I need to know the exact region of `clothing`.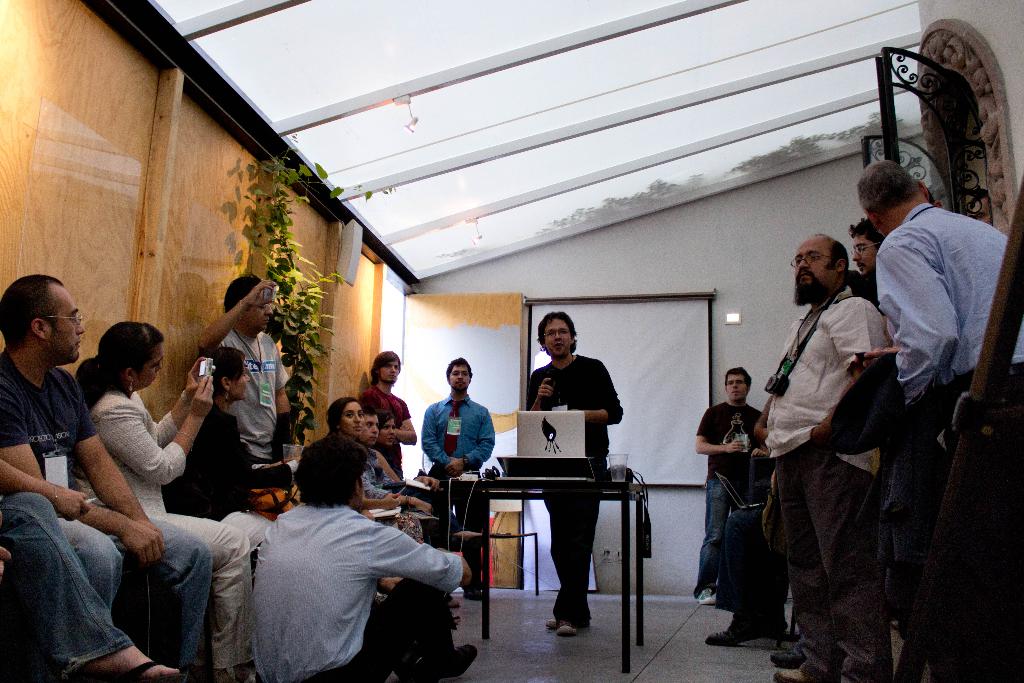
Region: (69,385,258,662).
